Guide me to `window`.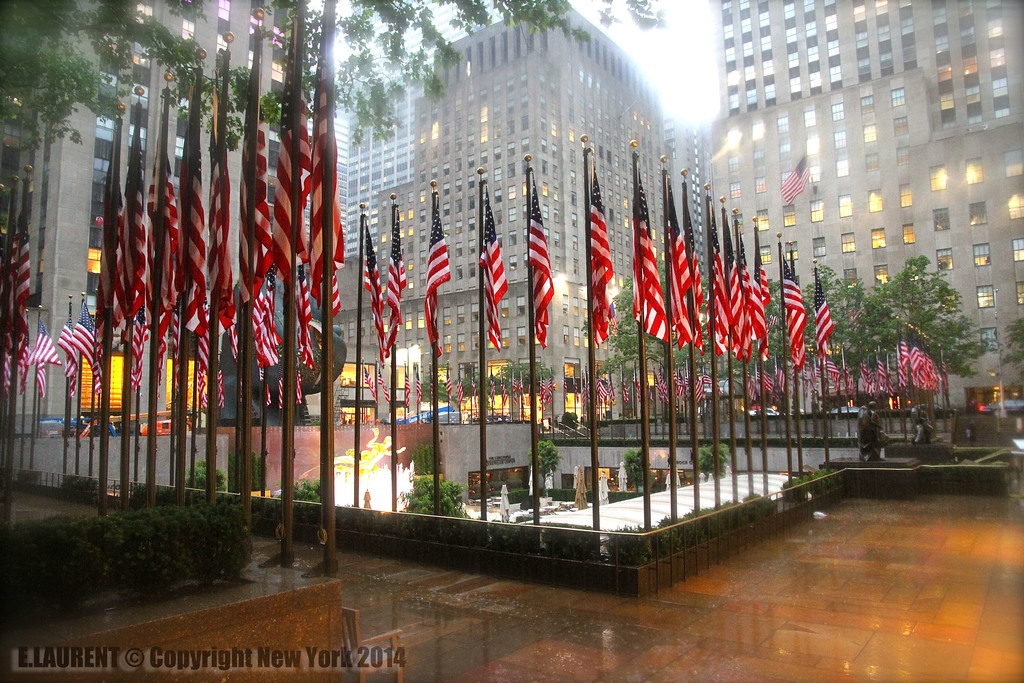
Guidance: box(948, 334, 964, 360).
